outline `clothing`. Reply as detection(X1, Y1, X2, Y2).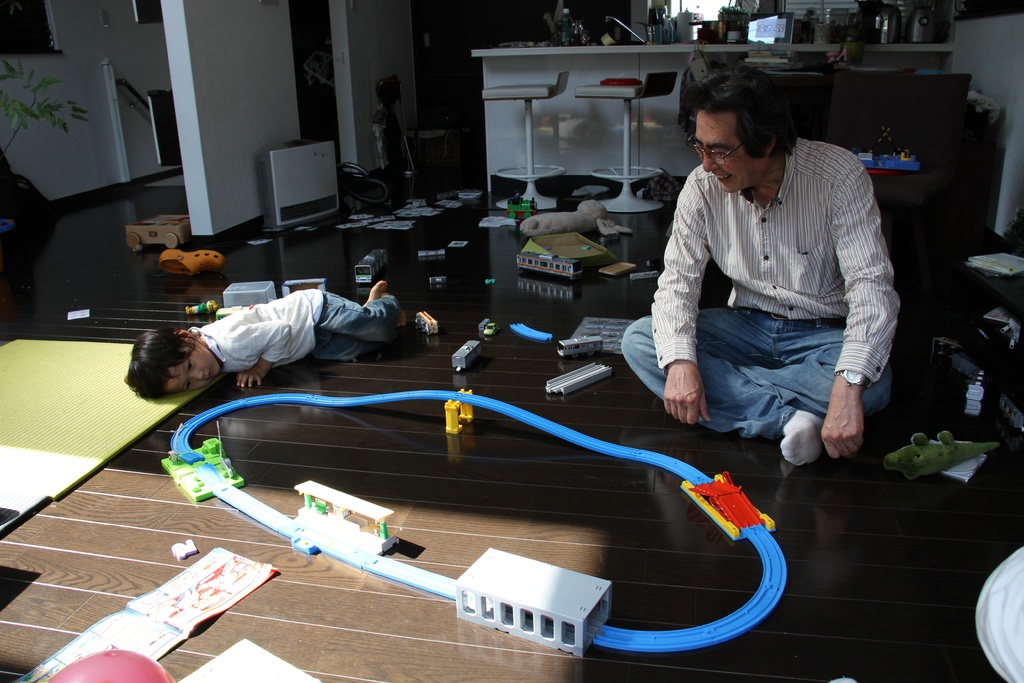
detection(191, 292, 410, 383).
